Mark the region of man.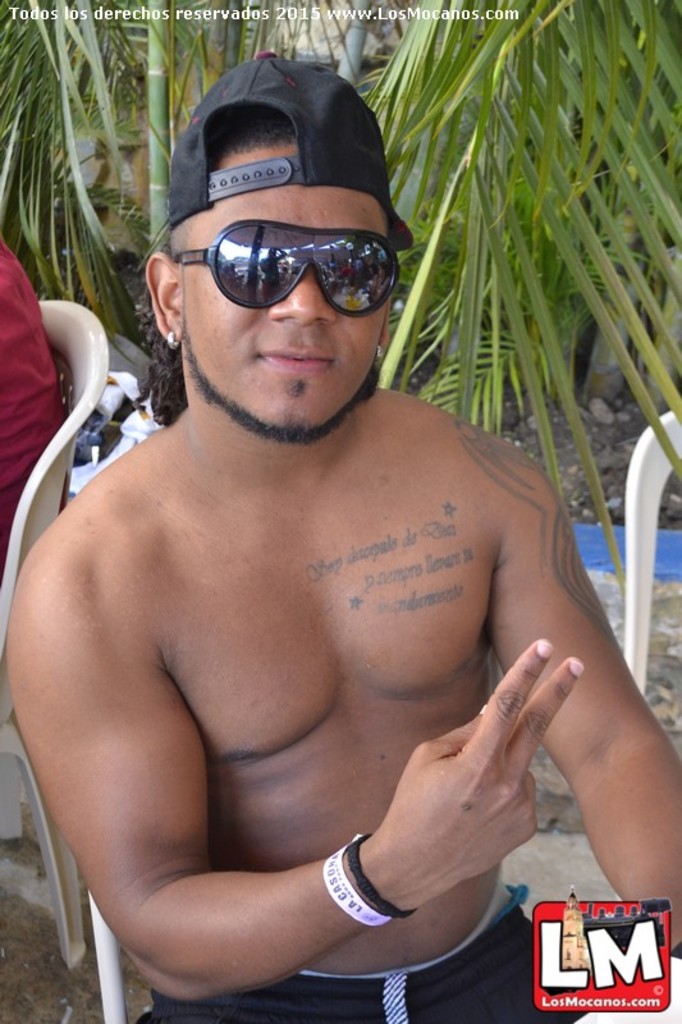
Region: bbox=(32, 54, 637, 1006).
